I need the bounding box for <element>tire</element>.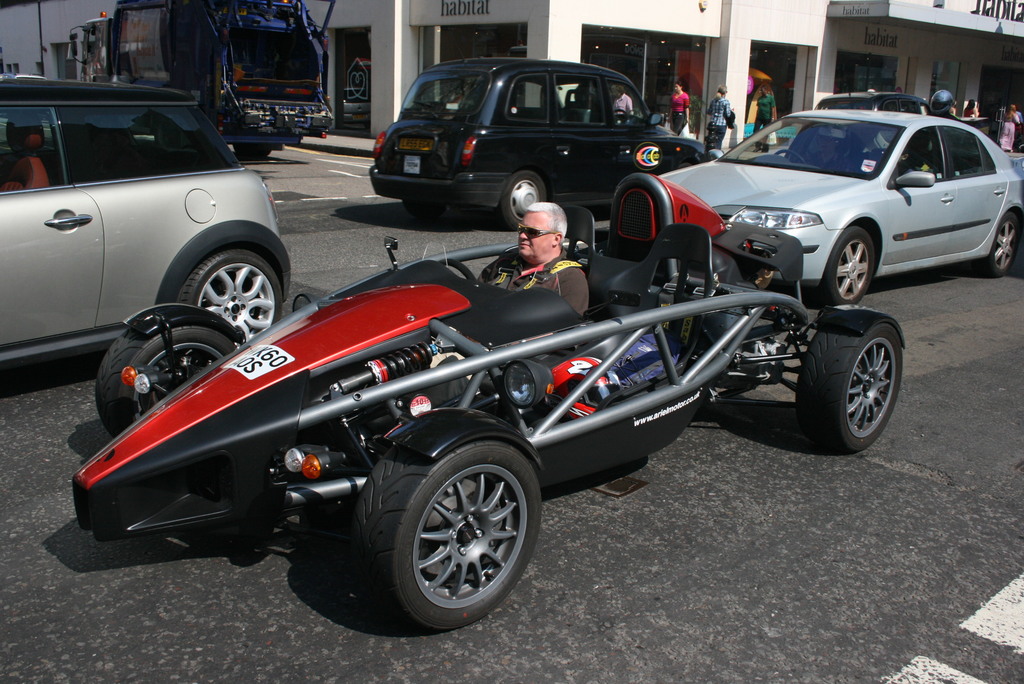
Here it is: select_region(796, 326, 904, 451).
